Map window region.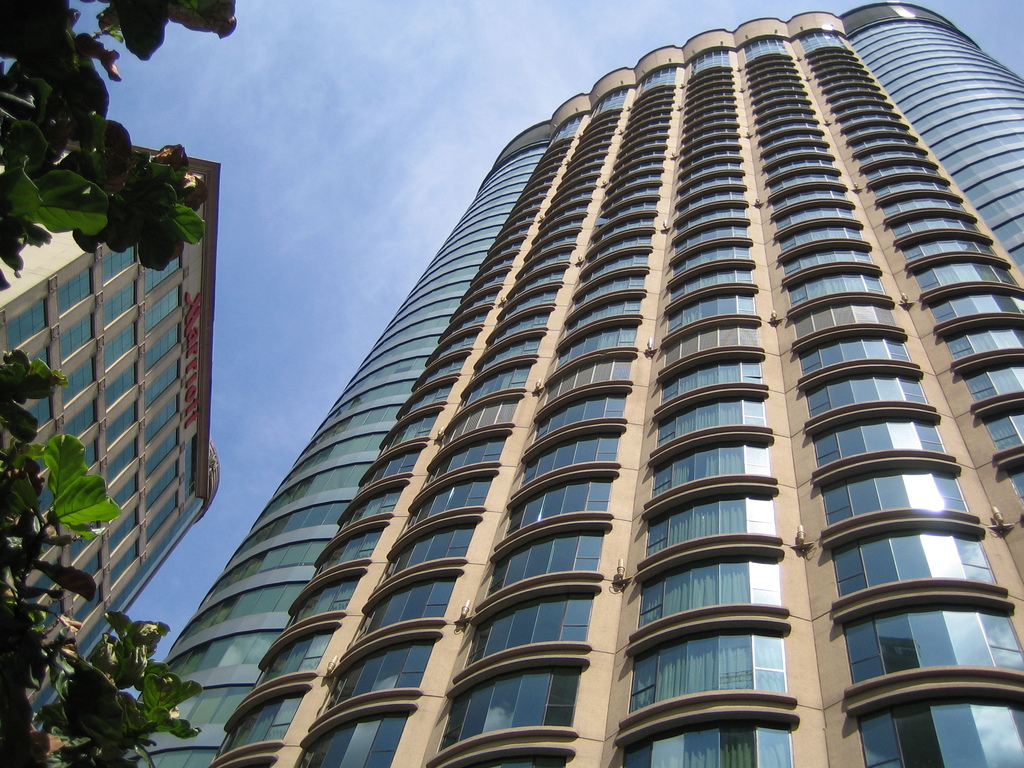
Mapped to [800, 374, 931, 424].
